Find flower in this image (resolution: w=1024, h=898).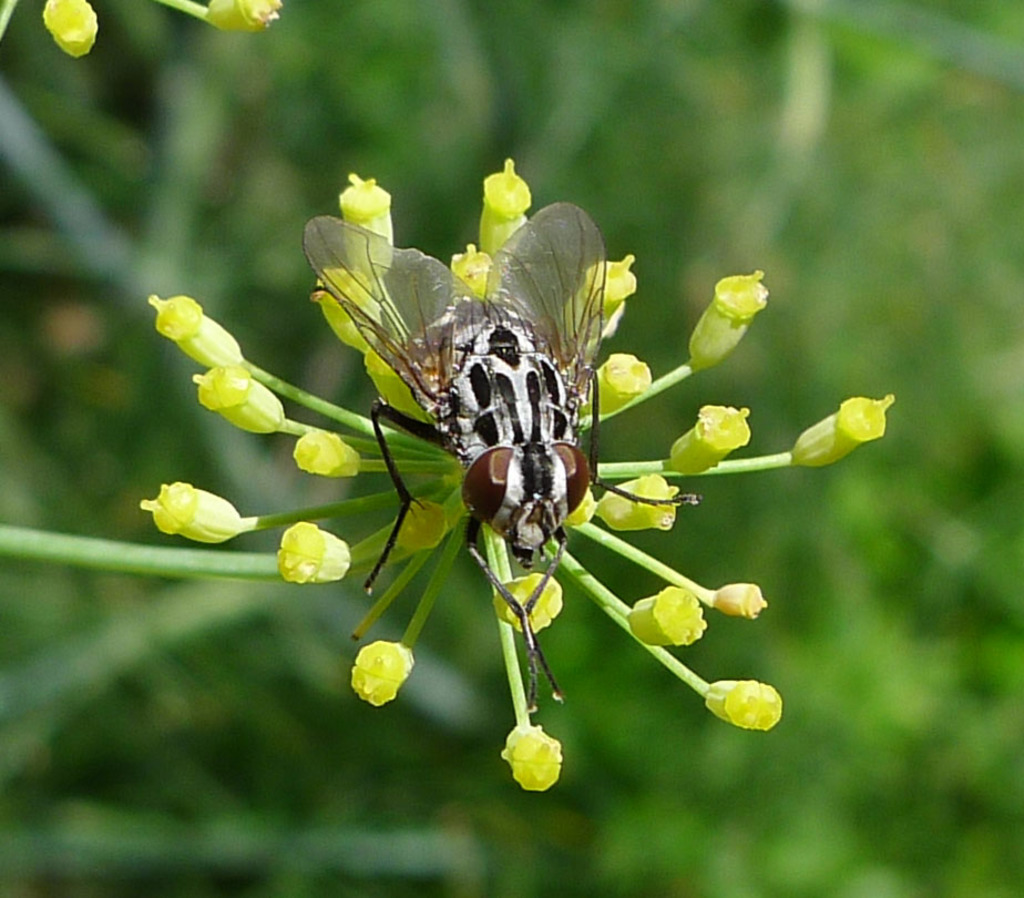
(192,367,288,437).
